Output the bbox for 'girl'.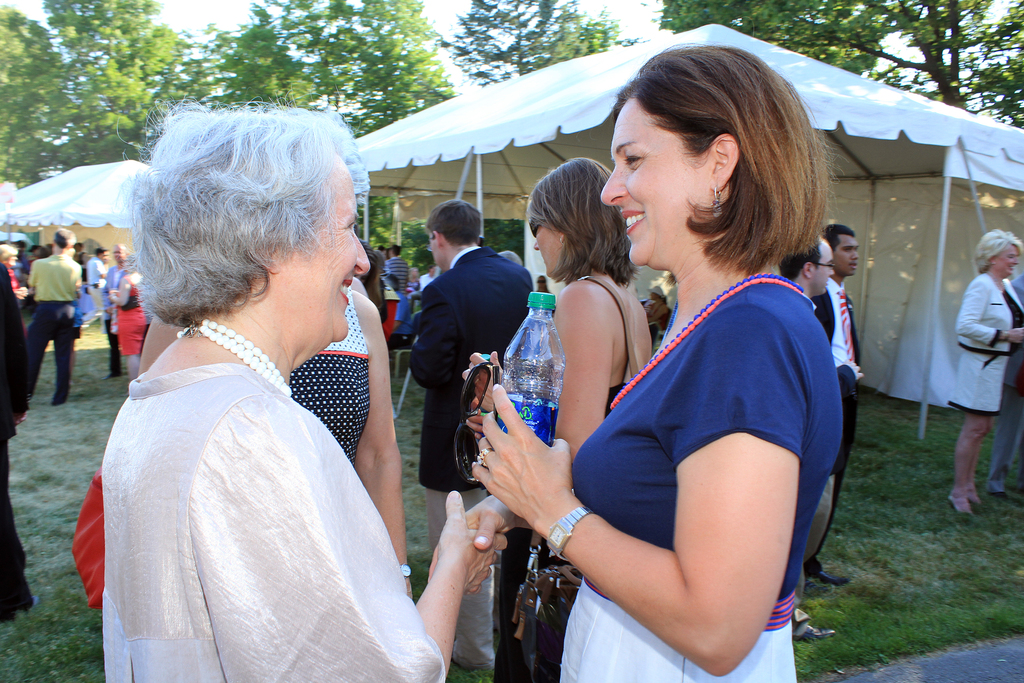
locate(476, 42, 848, 682).
